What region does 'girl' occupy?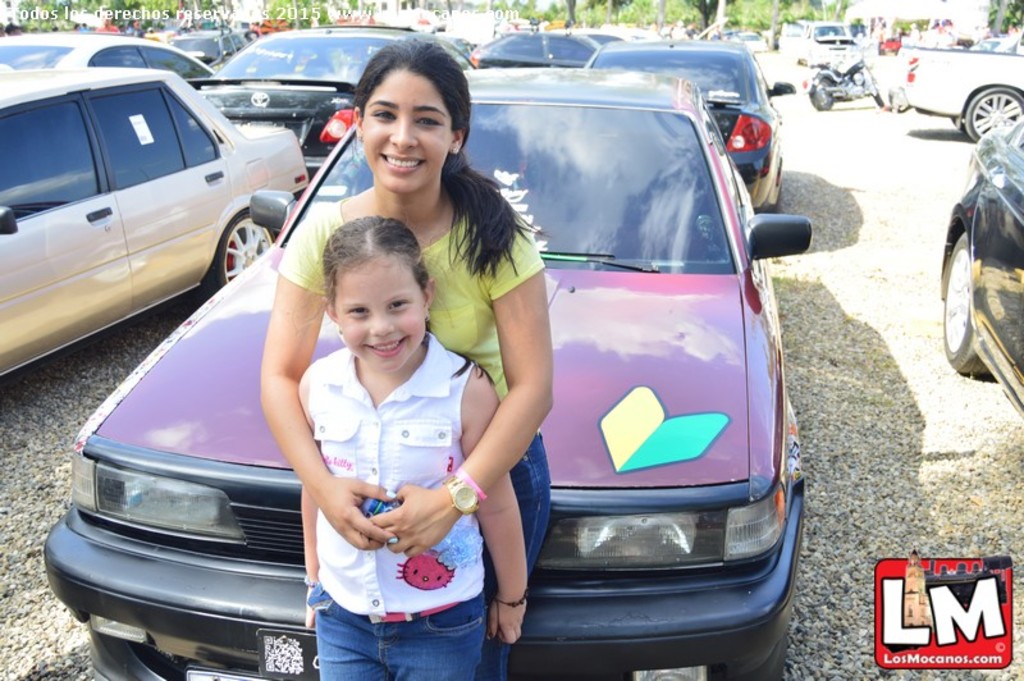
bbox=(260, 36, 552, 680).
